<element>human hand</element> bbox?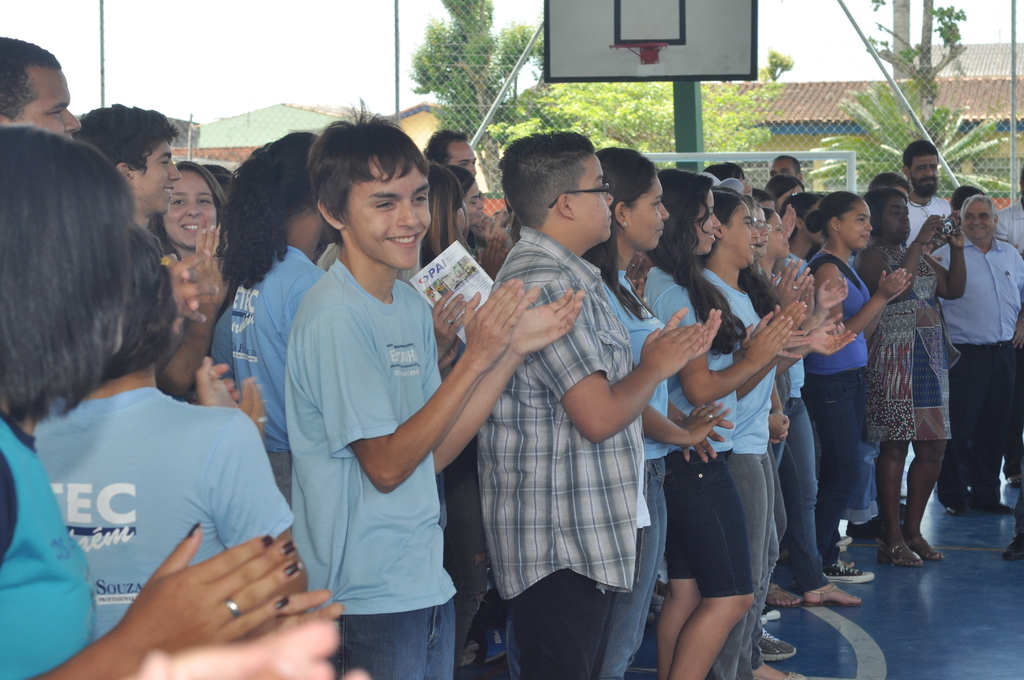
[470,211,495,236]
